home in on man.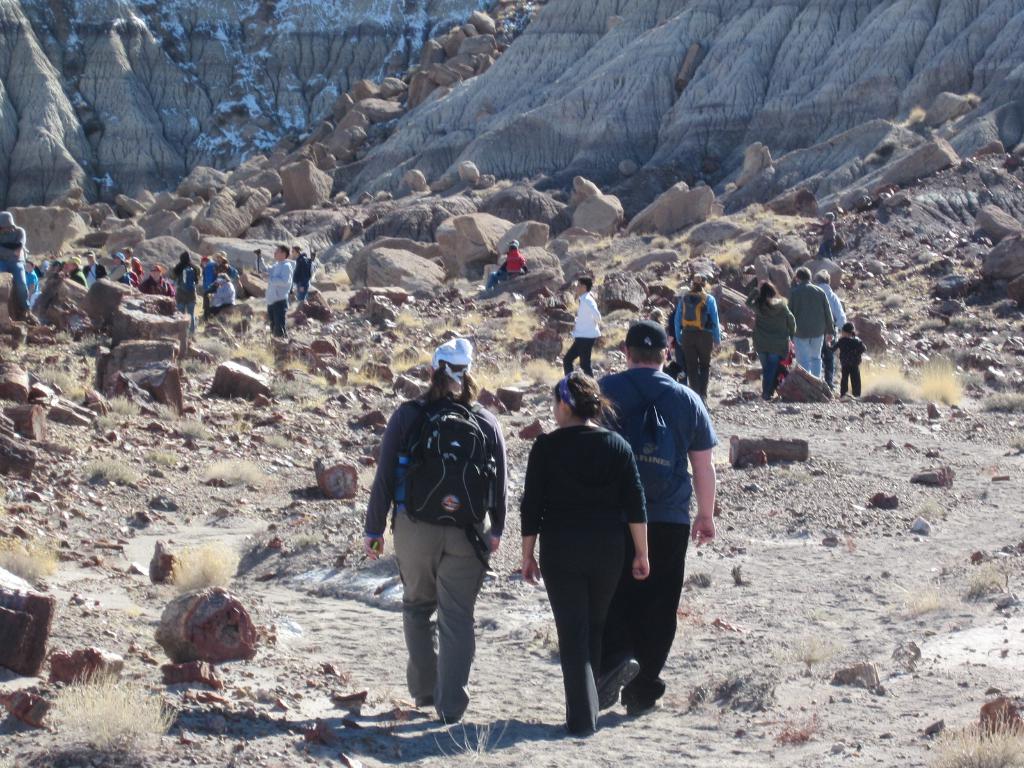
Homed in at [0, 210, 31, 316].
